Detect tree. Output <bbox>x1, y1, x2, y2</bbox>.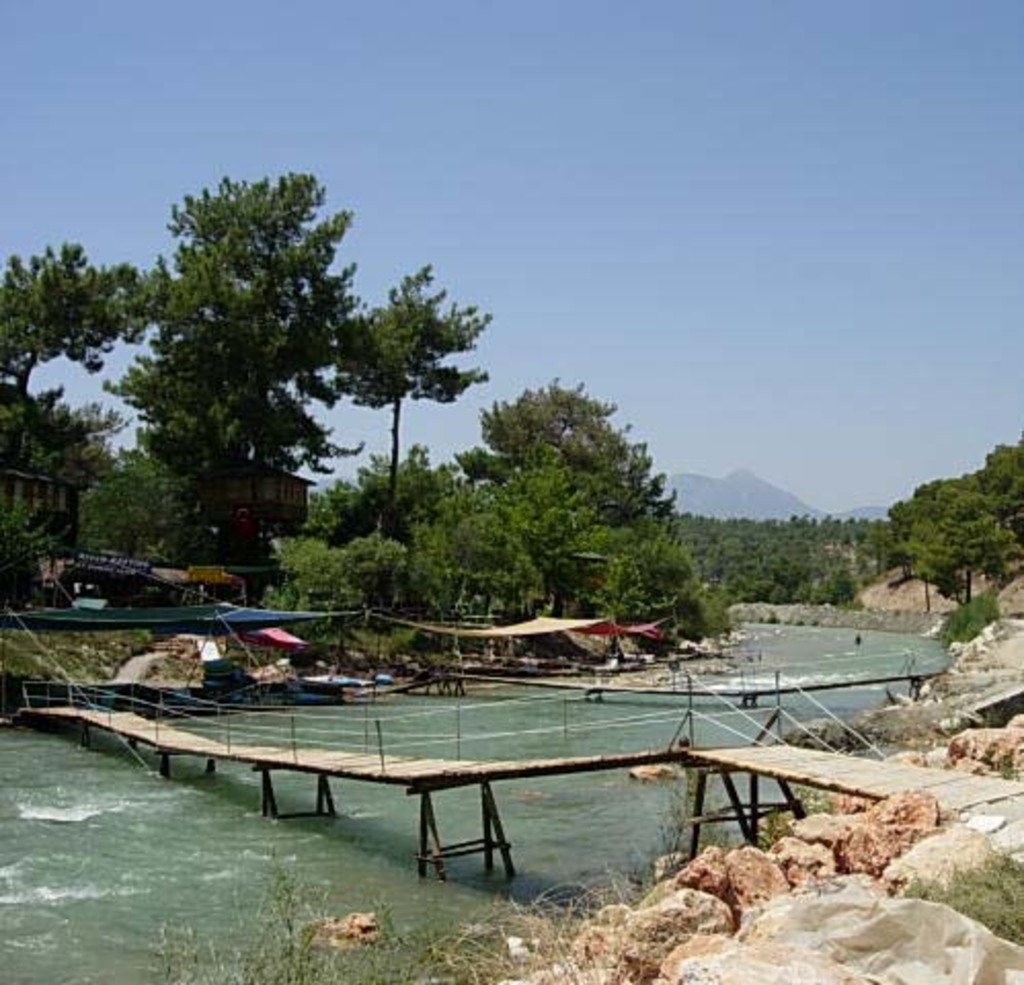
<bbox>441, 445, 648, 646</bbox>.
